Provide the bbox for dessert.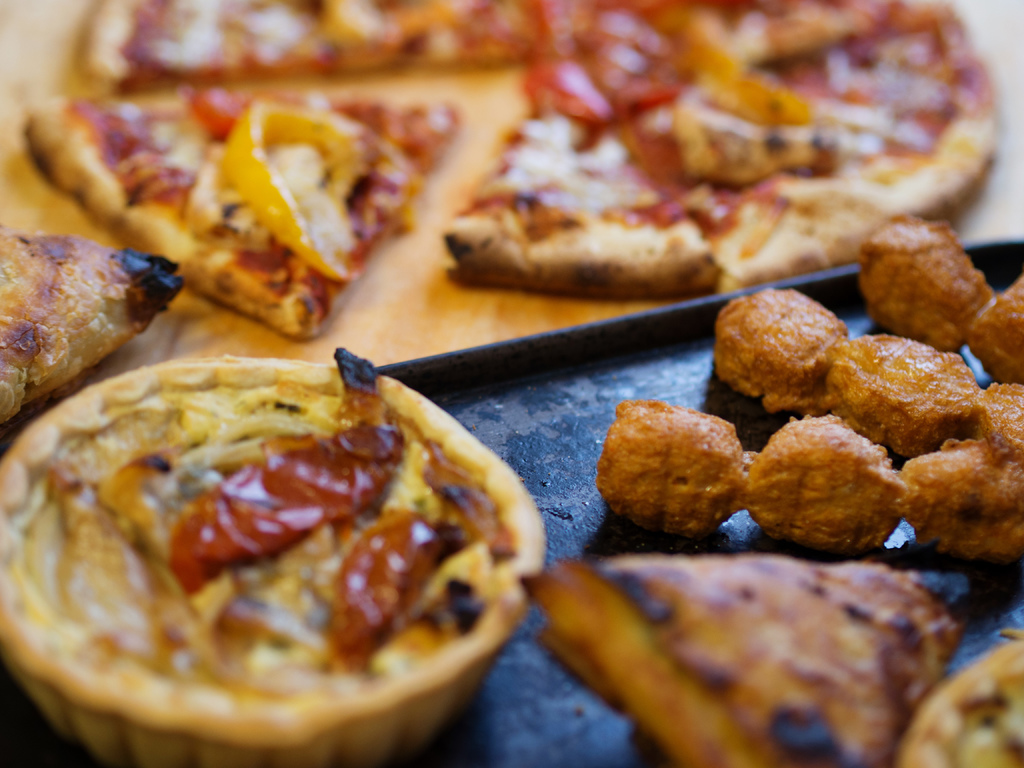
x1=0, y1=343, x2=577, y2=753.
